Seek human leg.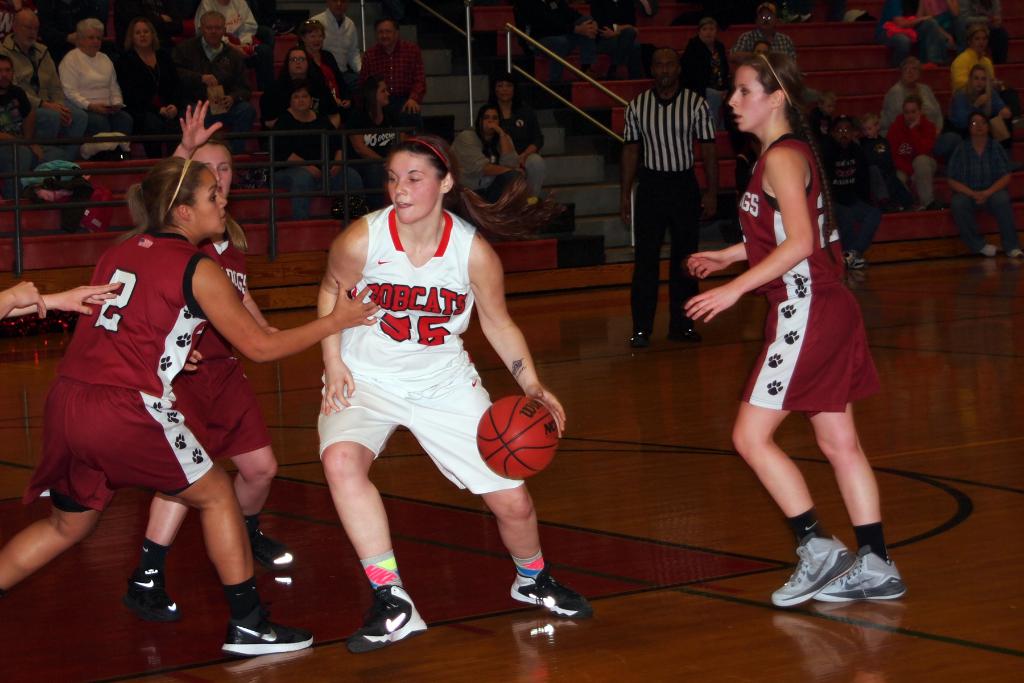
(90, 110, 134, 130).
